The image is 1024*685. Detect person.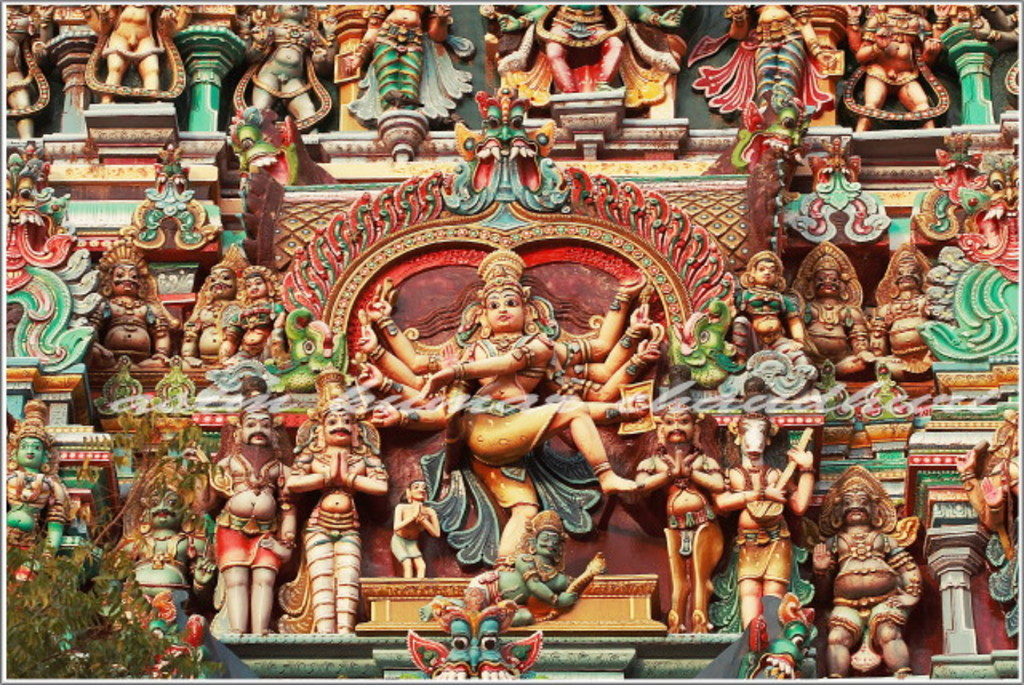
Detection: {"x1": 182, "y1": 248, "x2": 256, "y2": 368}.
